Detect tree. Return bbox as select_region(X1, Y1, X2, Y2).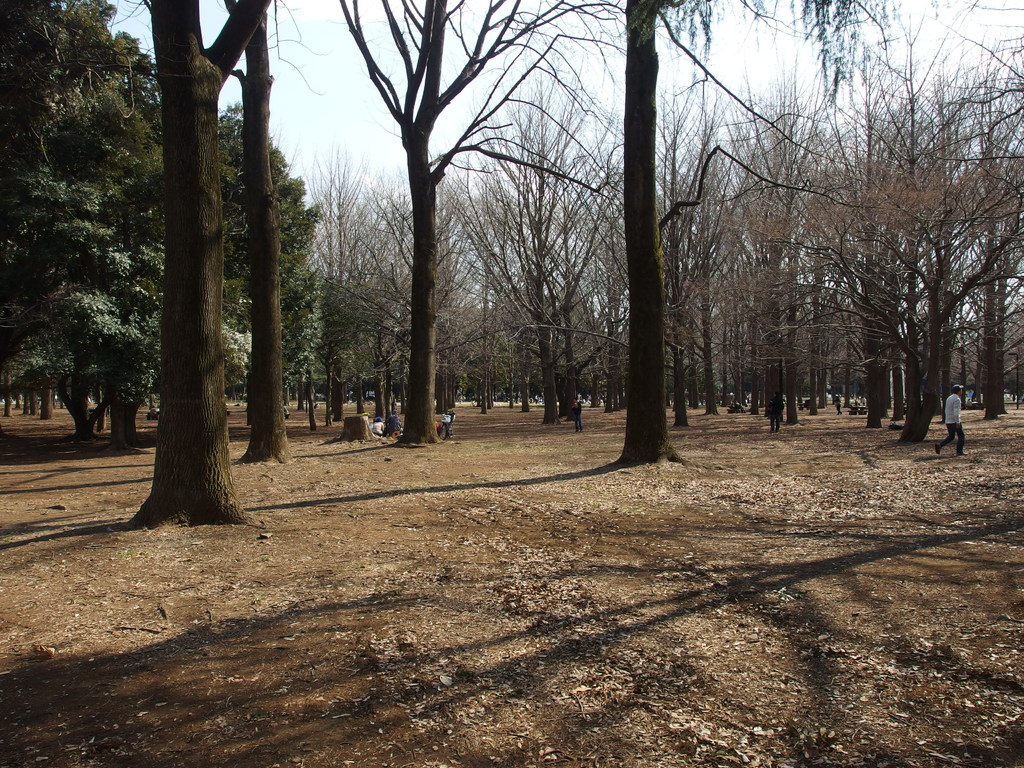
select_region(113, 108, 314, 428).
